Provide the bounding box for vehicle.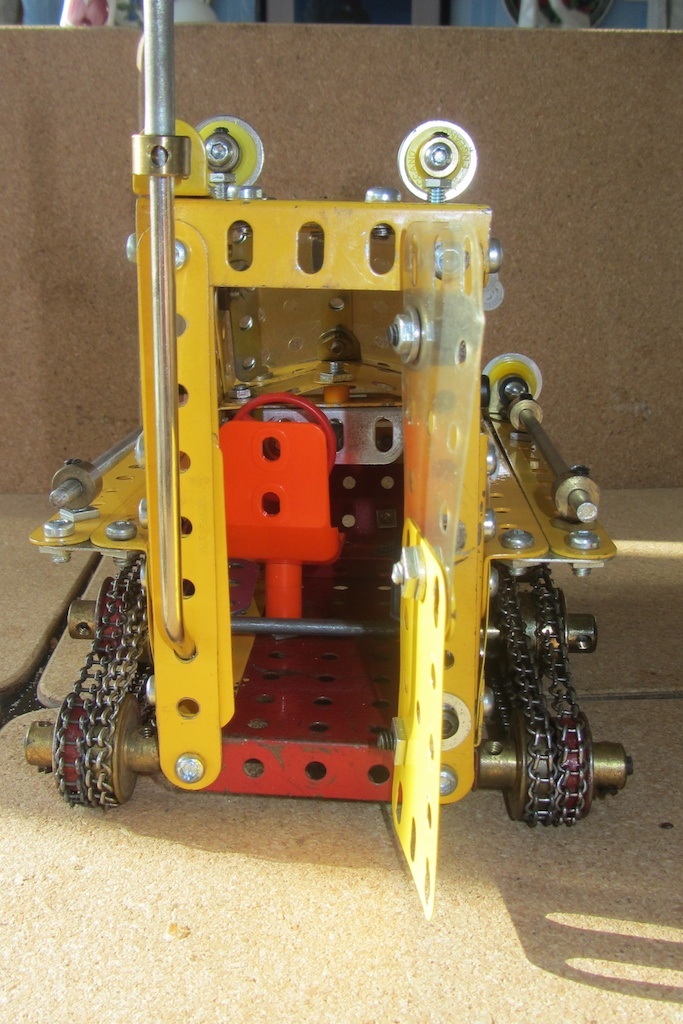
35, 134, 586, 886.
